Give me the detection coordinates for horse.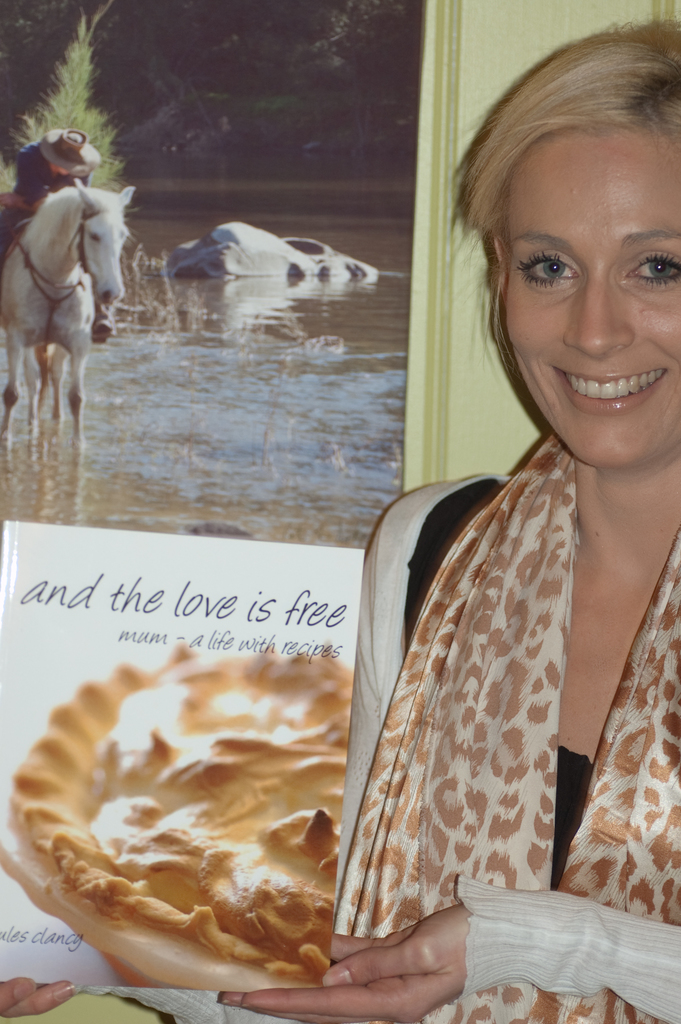
(0, 176, 138, 451).
